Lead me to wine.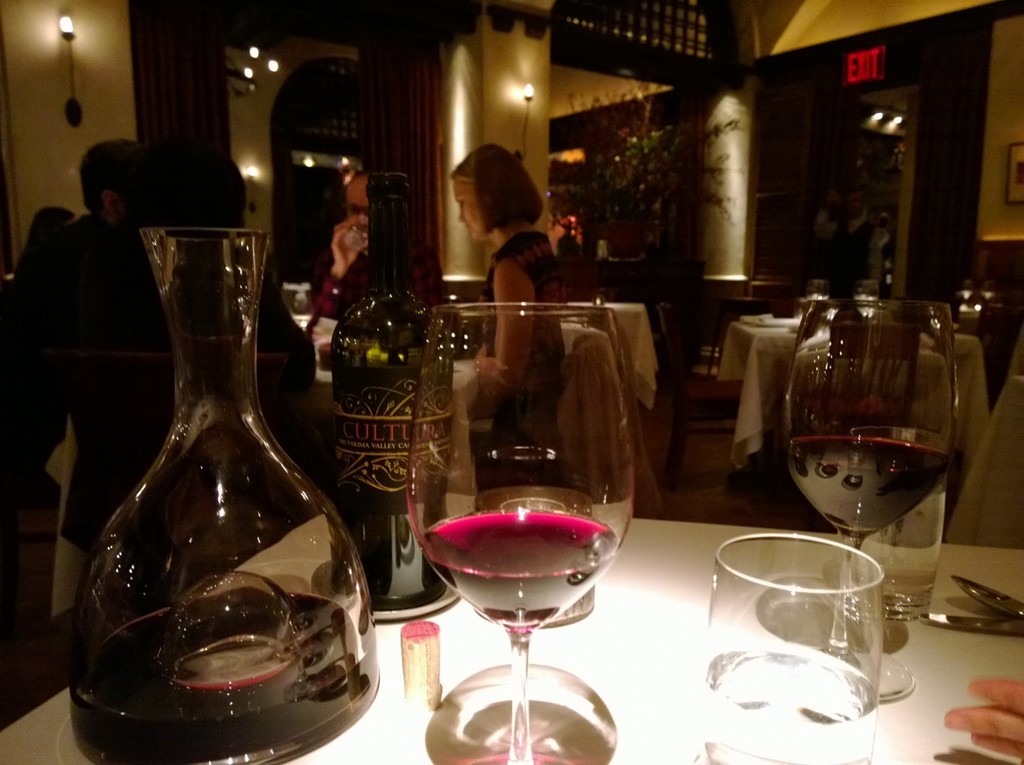
Lead to {"left": 794, "top": 434, "right": 948, "bottom": 536}.
